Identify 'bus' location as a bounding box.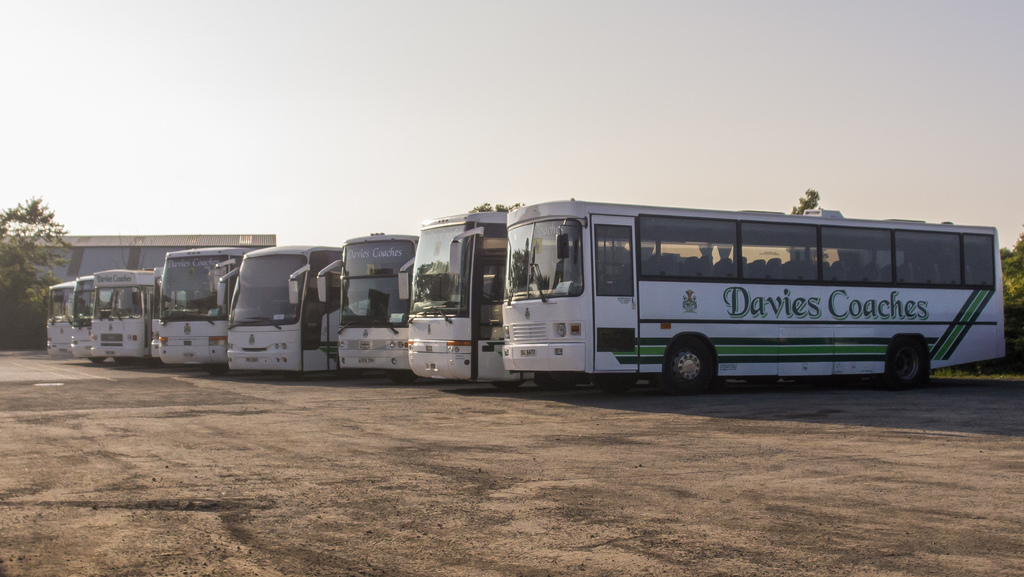
BBox(500, 195, 1004, 393).
